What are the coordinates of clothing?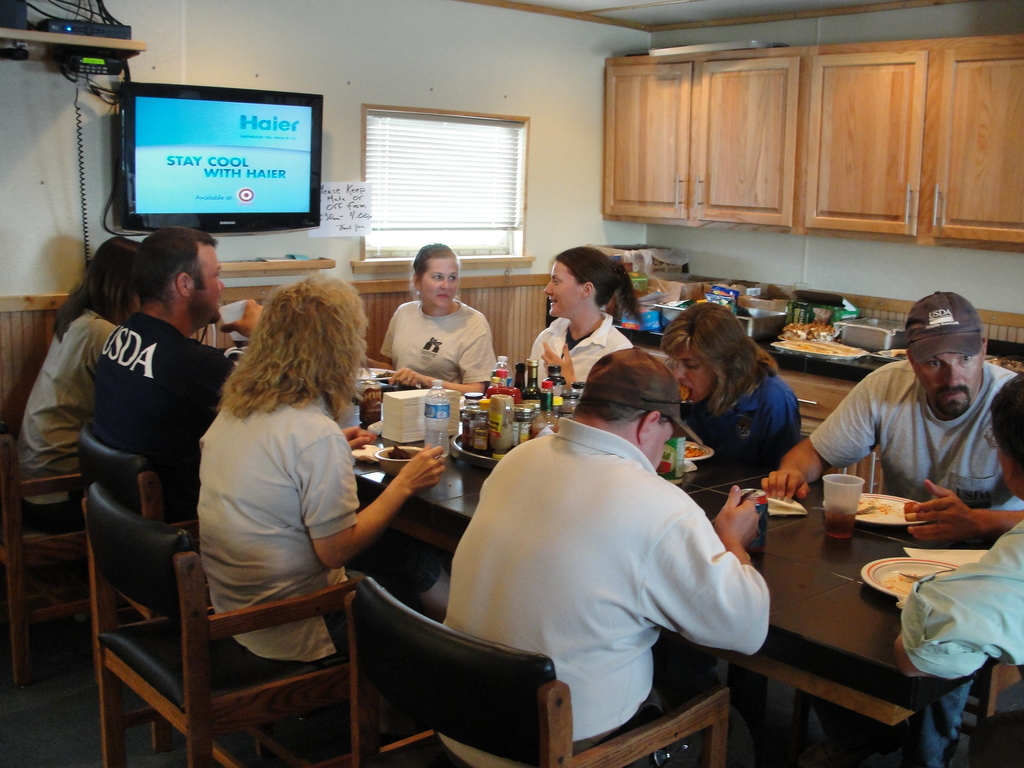
left=381, top=295, right=499, bottom=392.
